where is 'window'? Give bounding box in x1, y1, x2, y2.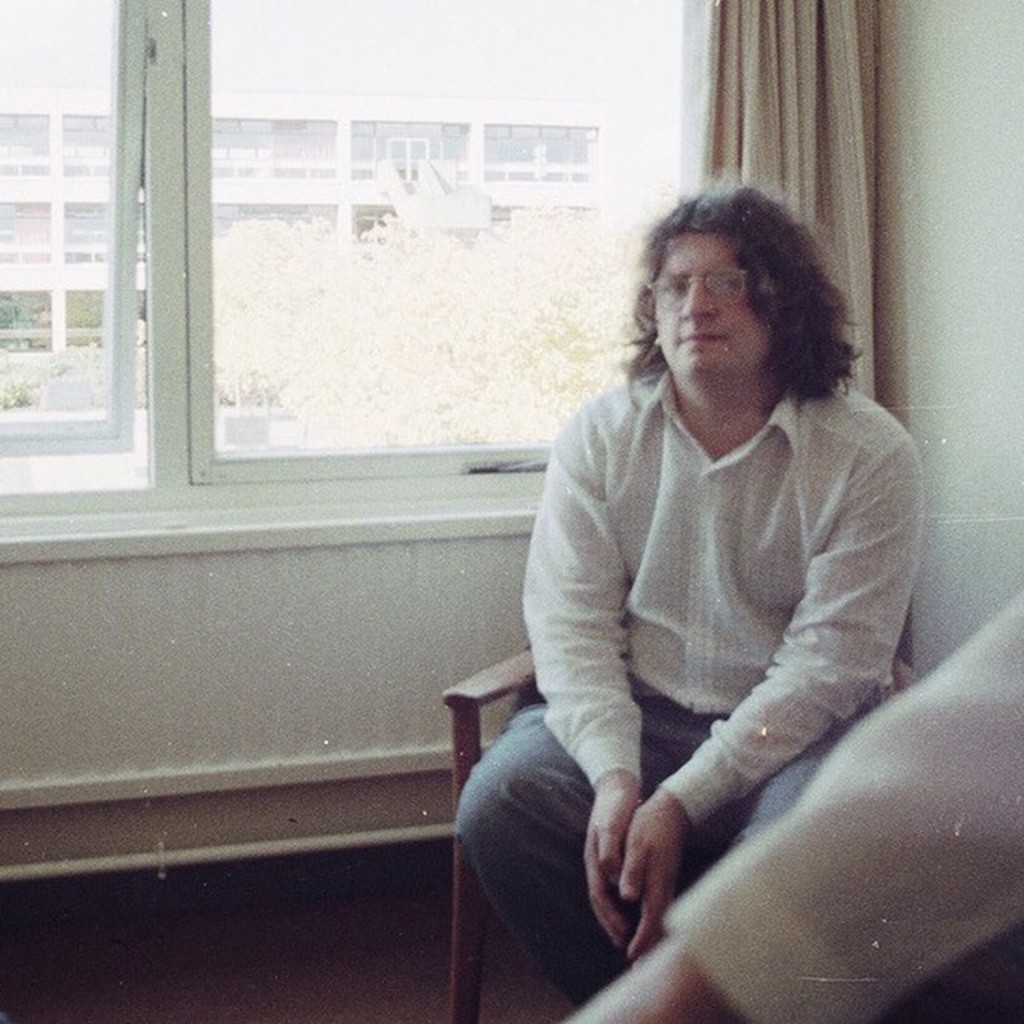
59, 285, 154, 350.
